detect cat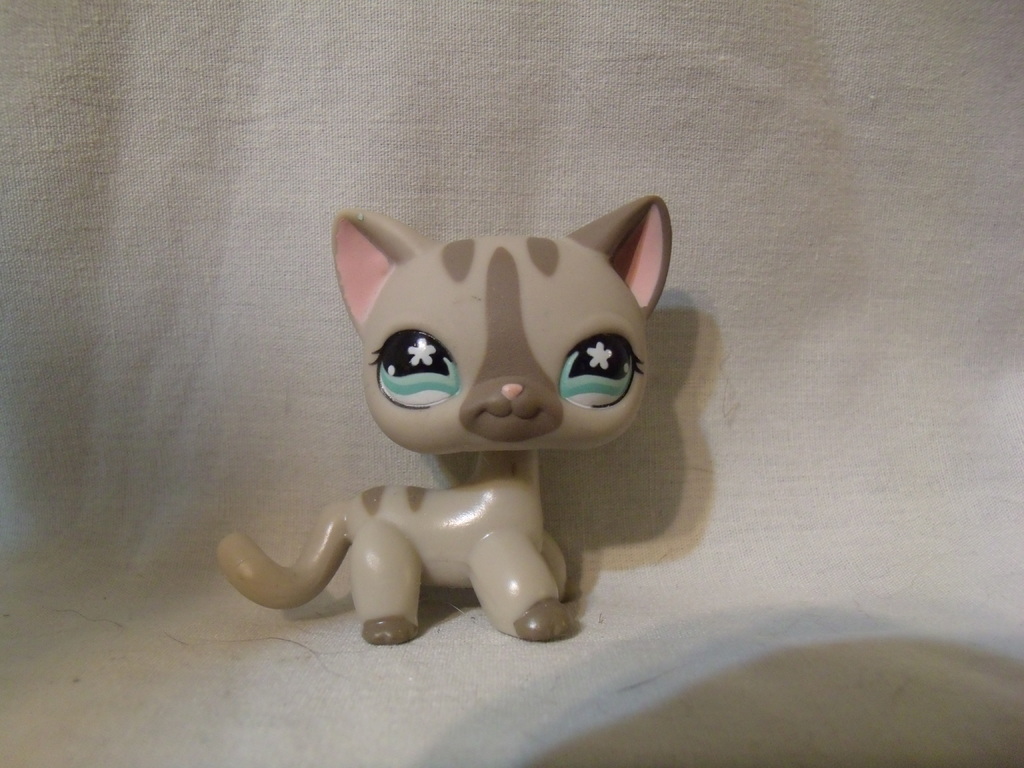
[211,192,673,644]
